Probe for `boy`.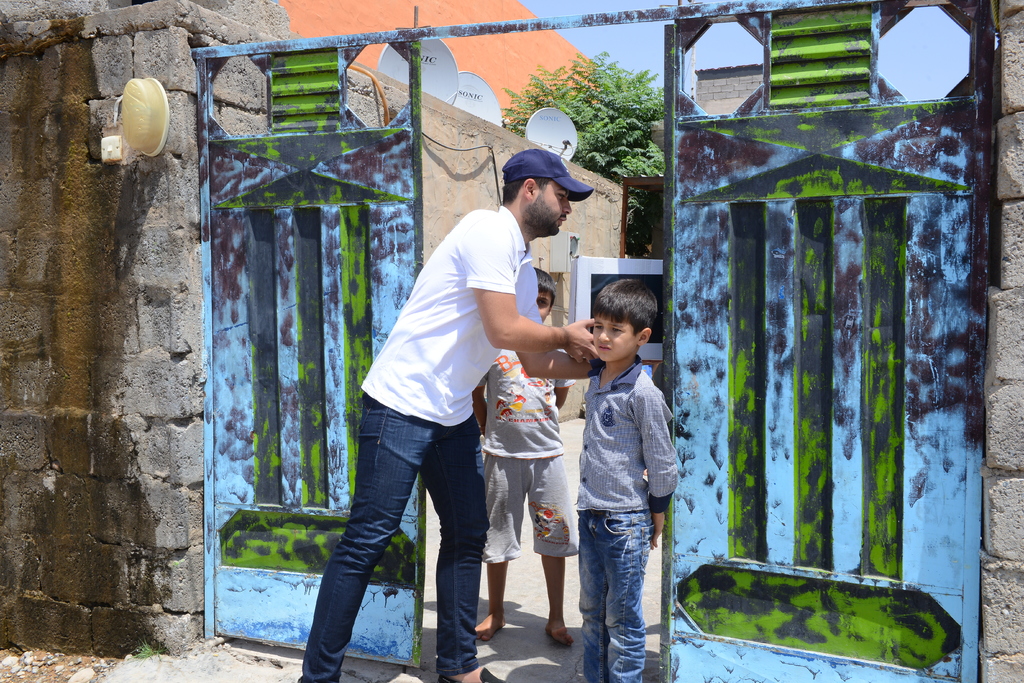
Probe result: [468, 259, 589, 651].
